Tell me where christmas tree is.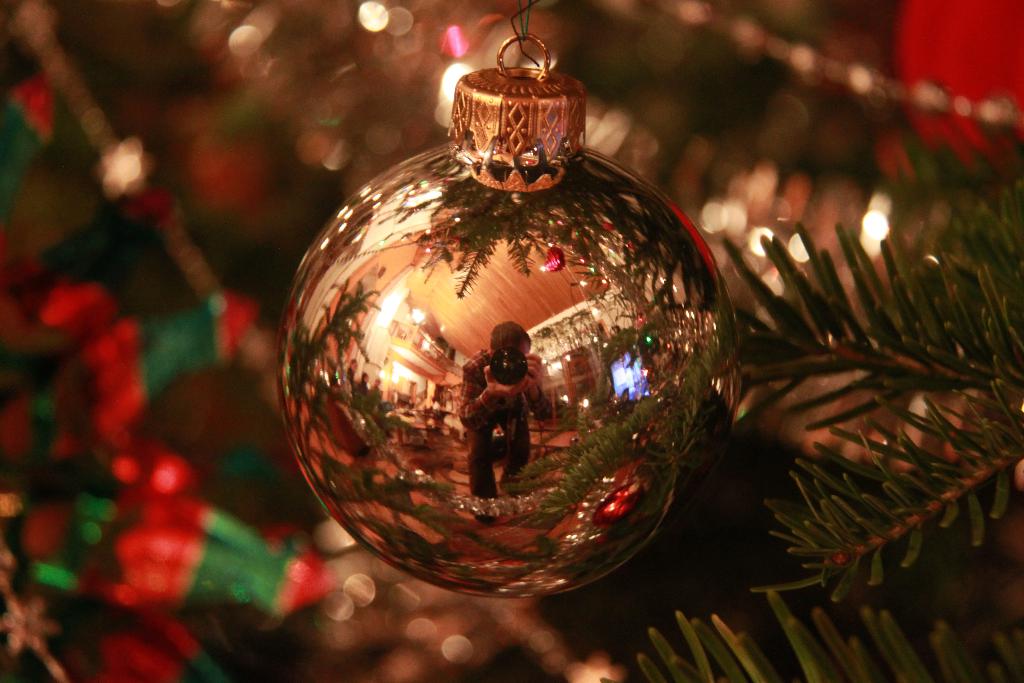
christmas tree is at box=[0, 0, 1023, 682].
